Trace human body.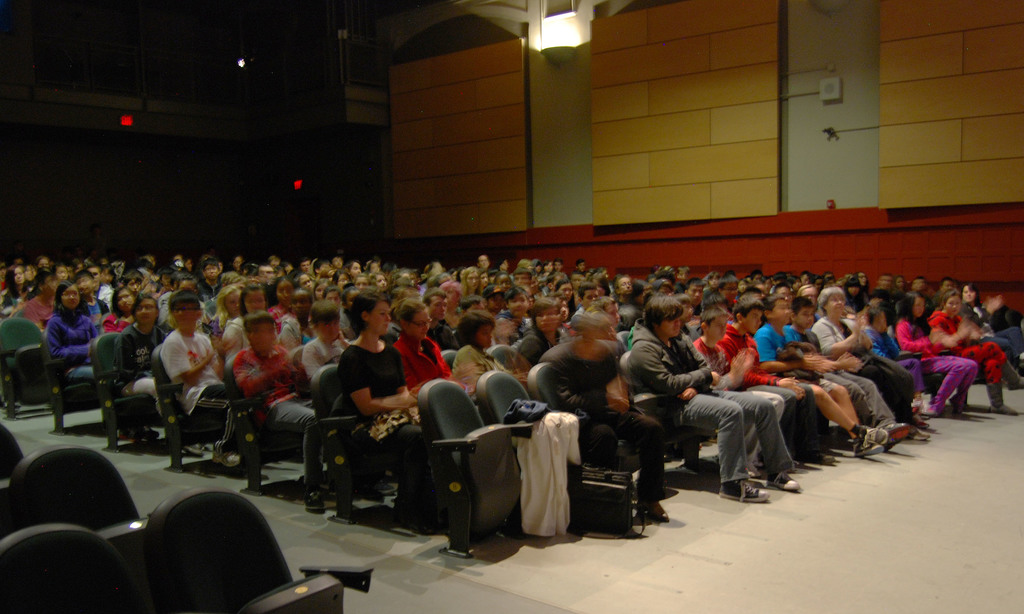
Traced to (521,307,558,368).
